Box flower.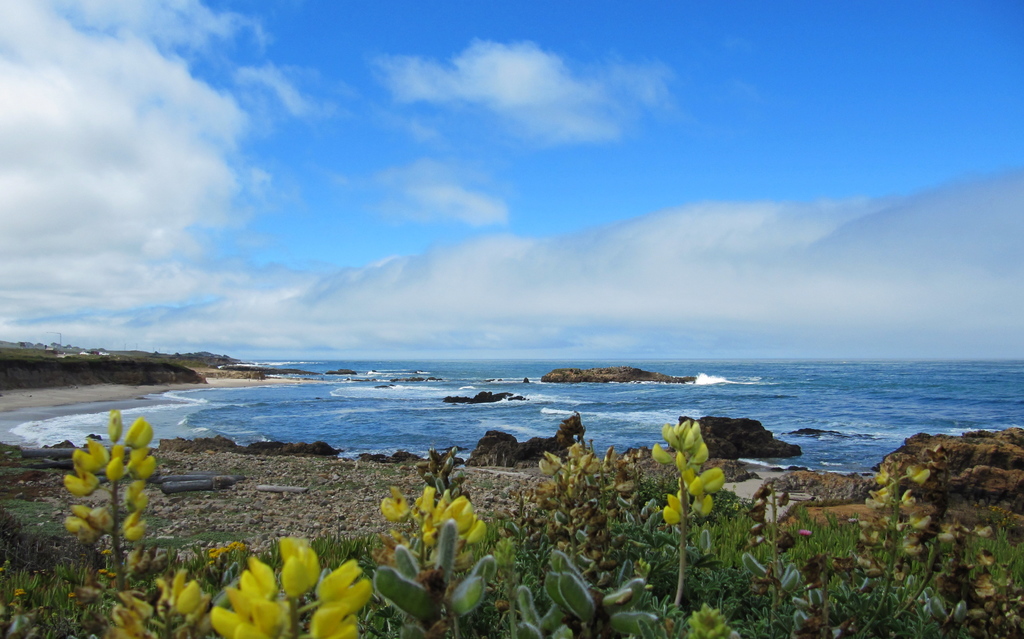
868, 465, 935, 566.
